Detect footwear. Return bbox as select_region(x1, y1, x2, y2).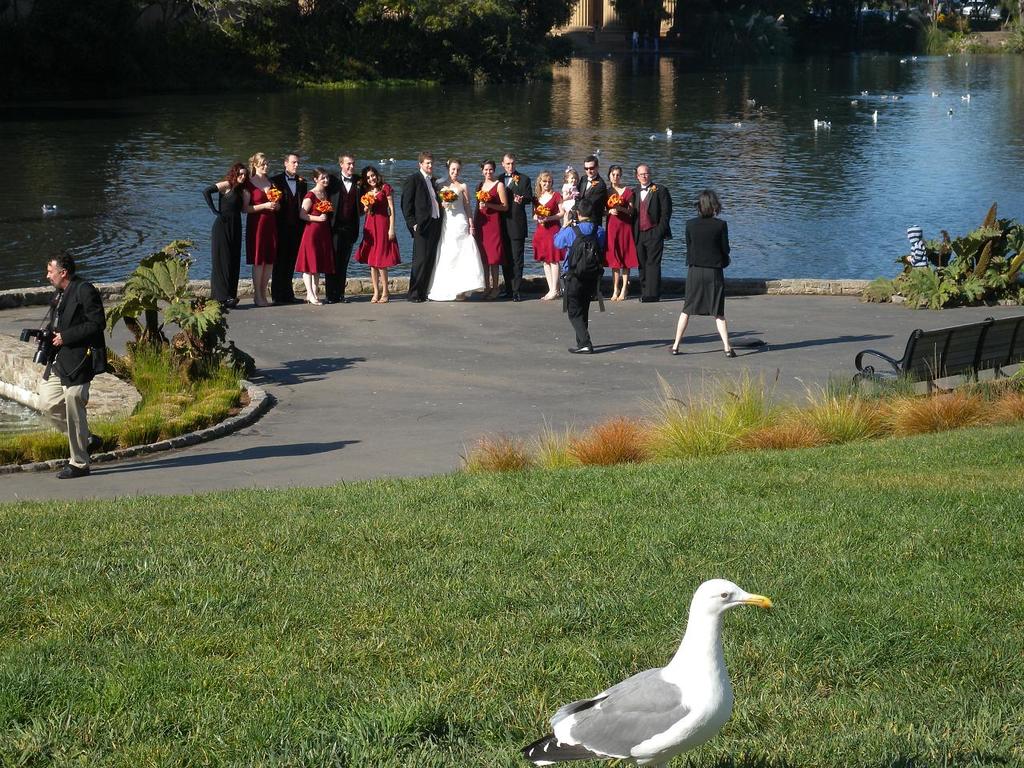
select_region(512, 291, 522, 300).
